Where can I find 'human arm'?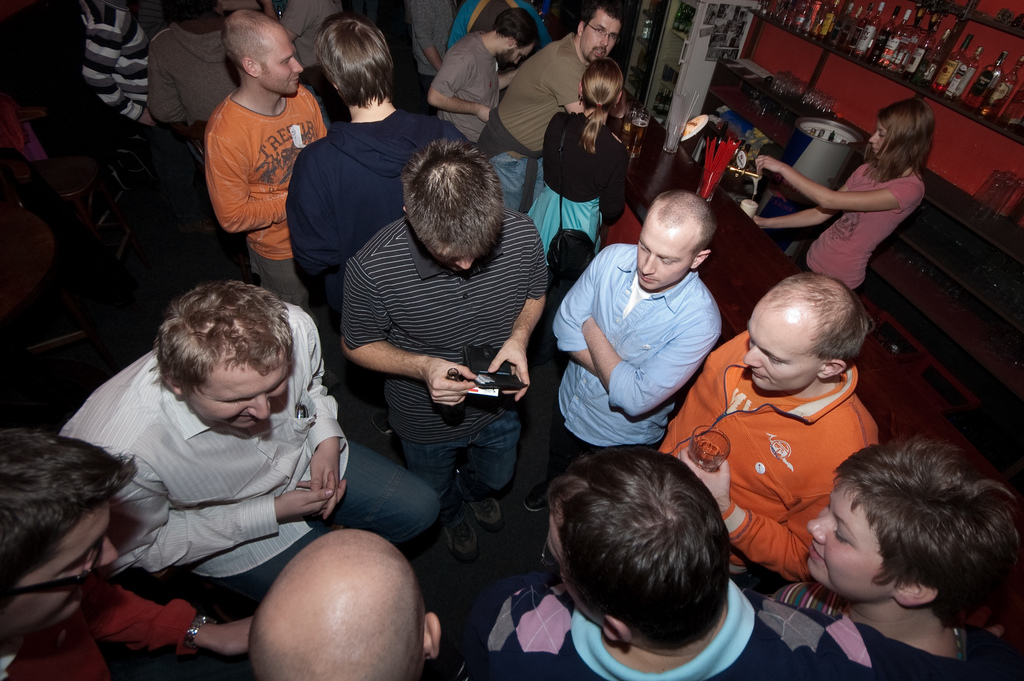
You can find it at 670:445:803:593.
